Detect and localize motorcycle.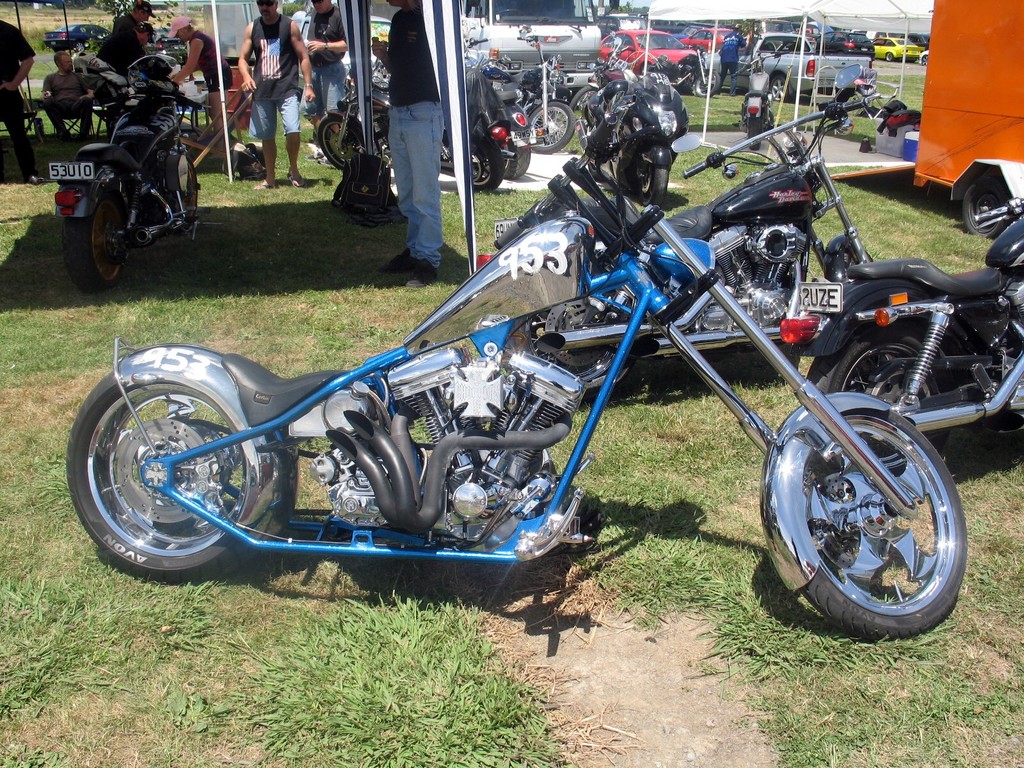
Localized at bbox=(314, 72, 520, 191).
